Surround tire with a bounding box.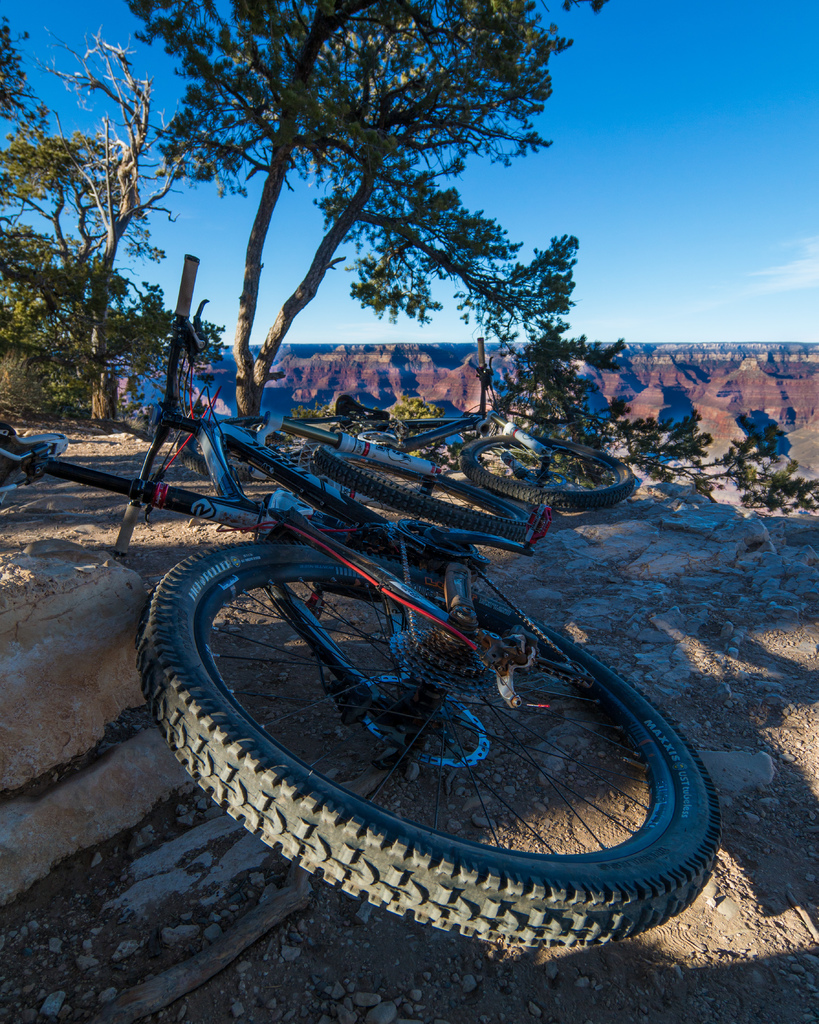
rect(176, 430, 333, 479).
